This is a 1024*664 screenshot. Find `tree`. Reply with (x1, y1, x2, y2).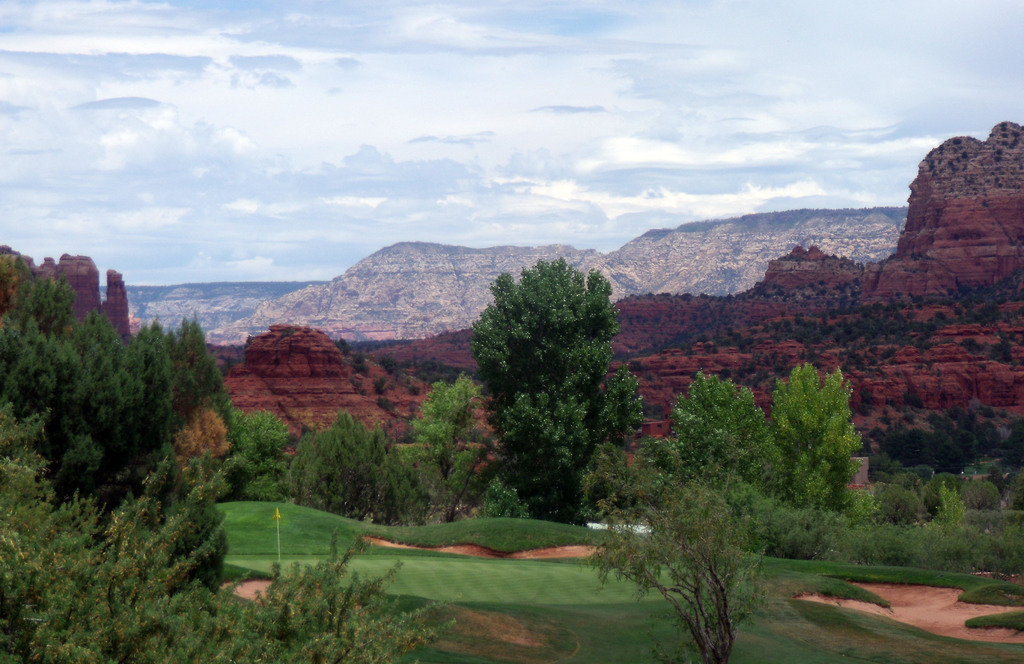
(864, 427, 1023, 476).
